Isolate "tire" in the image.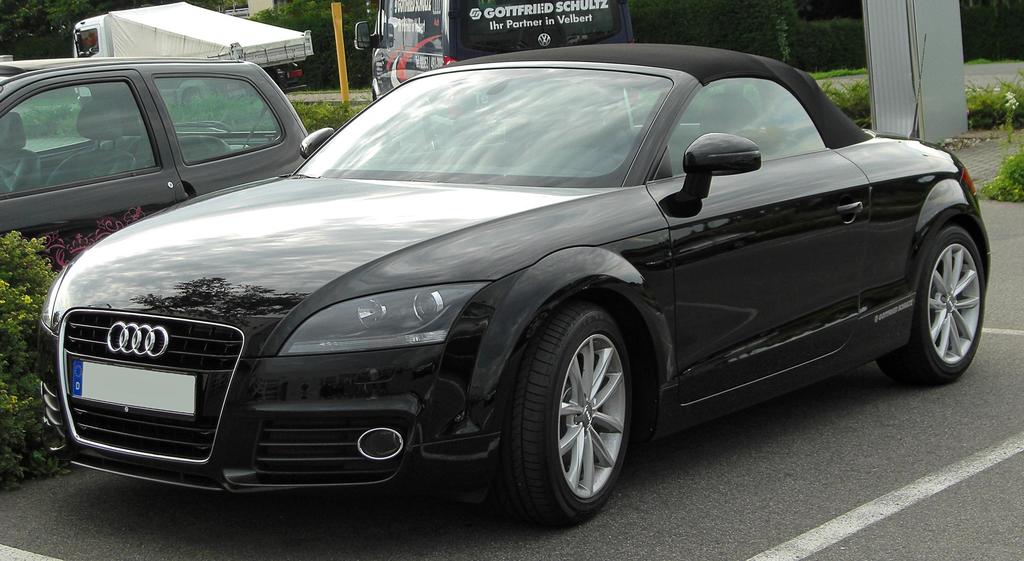
Isolated region: box=[877, 203, 987, 386].
